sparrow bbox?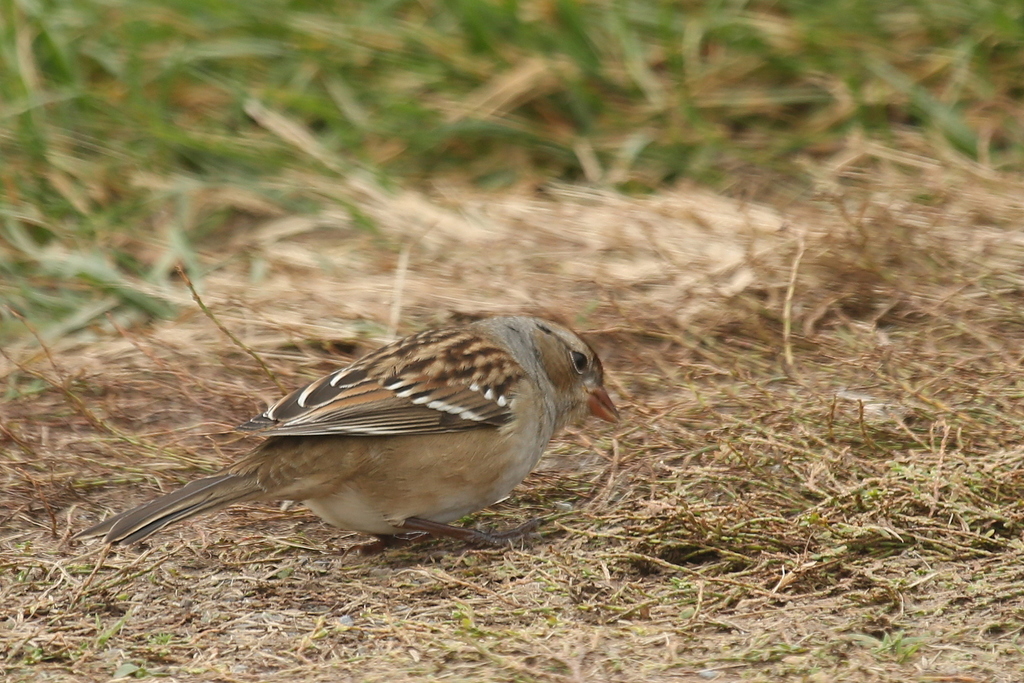
detection(72, 310, 617, 550)
